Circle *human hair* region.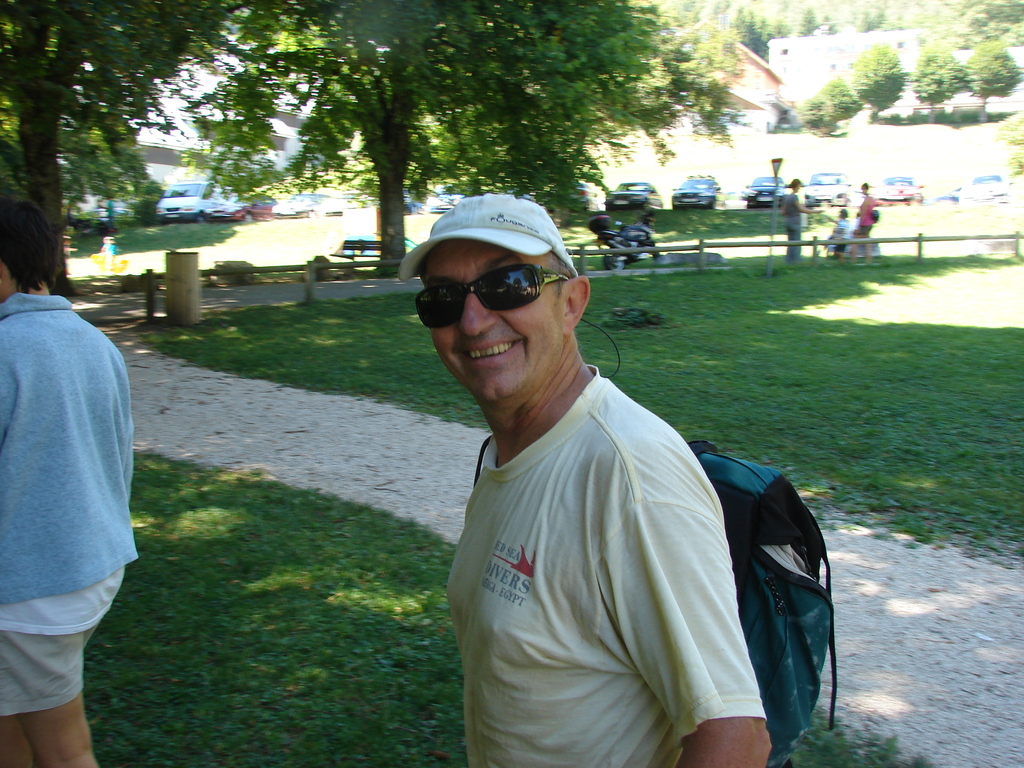
Region: box(548, 244, 579, 305).
